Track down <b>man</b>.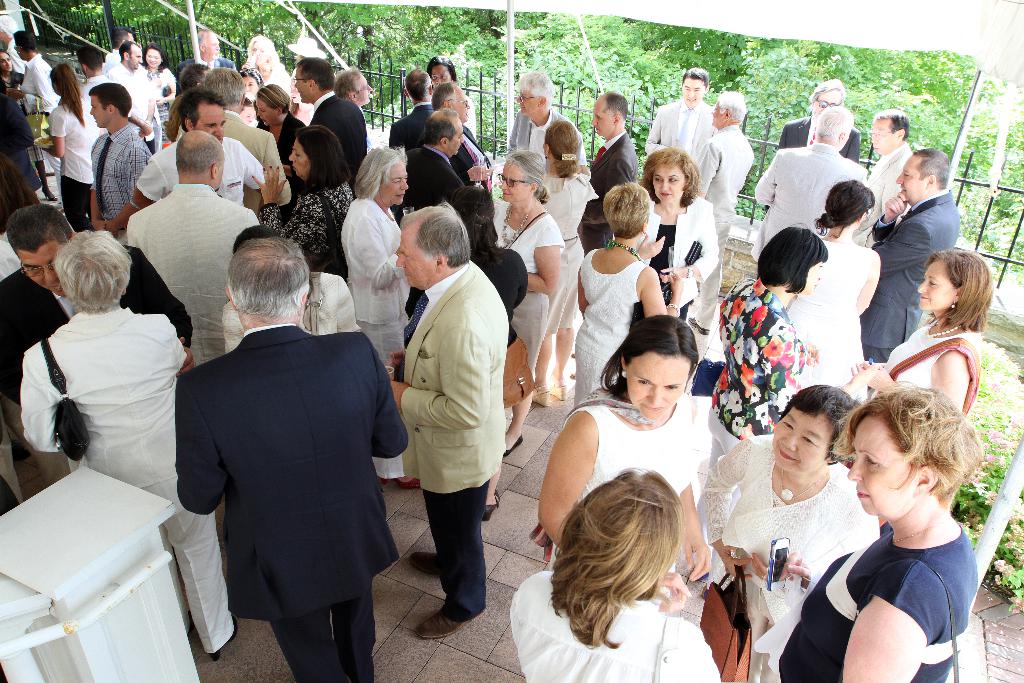
Tracked to l=688, t=89, r=755, b=334.
